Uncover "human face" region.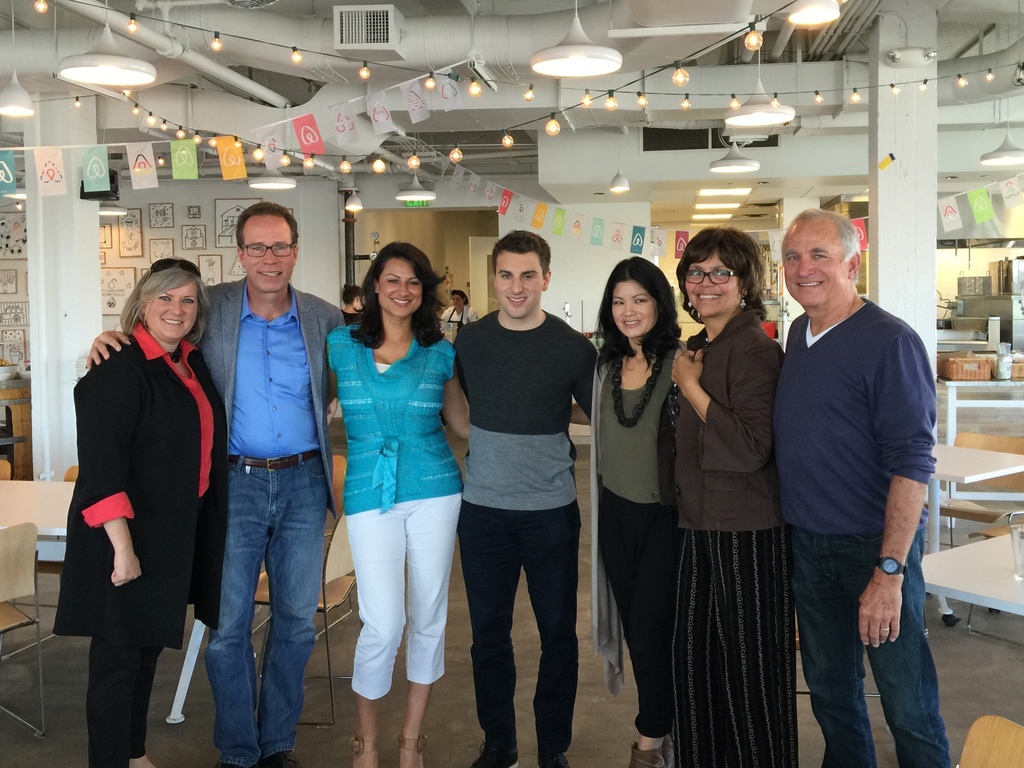
Uncovered: {"left": 494, "top": 250, "right": 545, "bottom": 316}.
